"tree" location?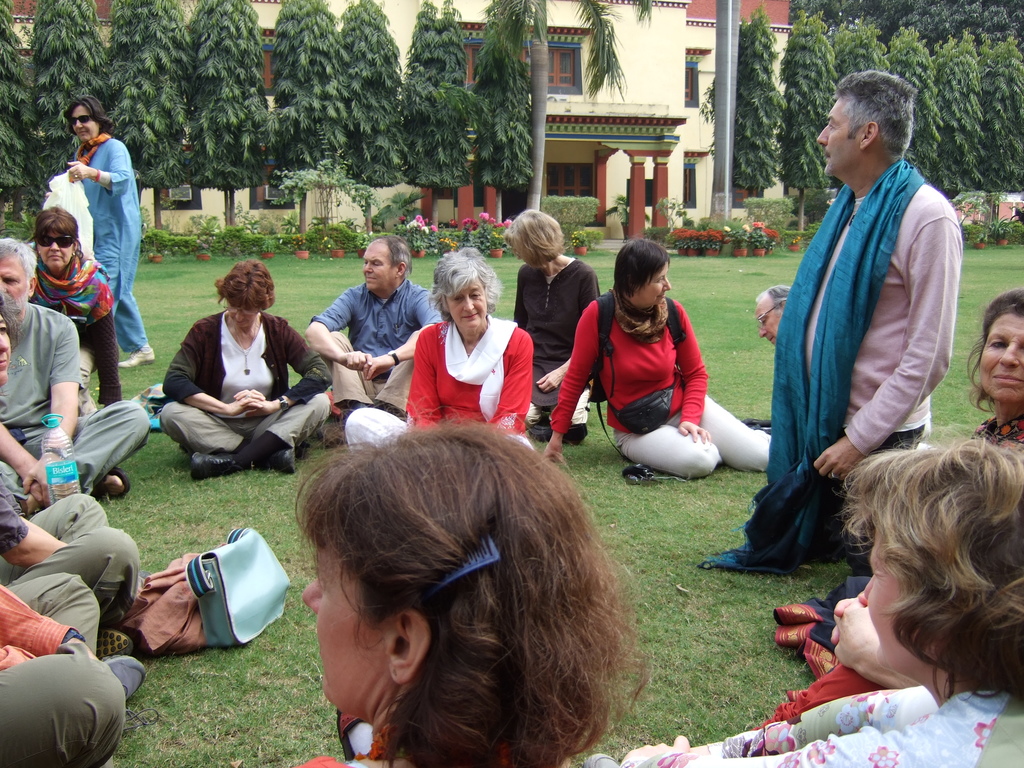
box(694, 1, 784, 209)
